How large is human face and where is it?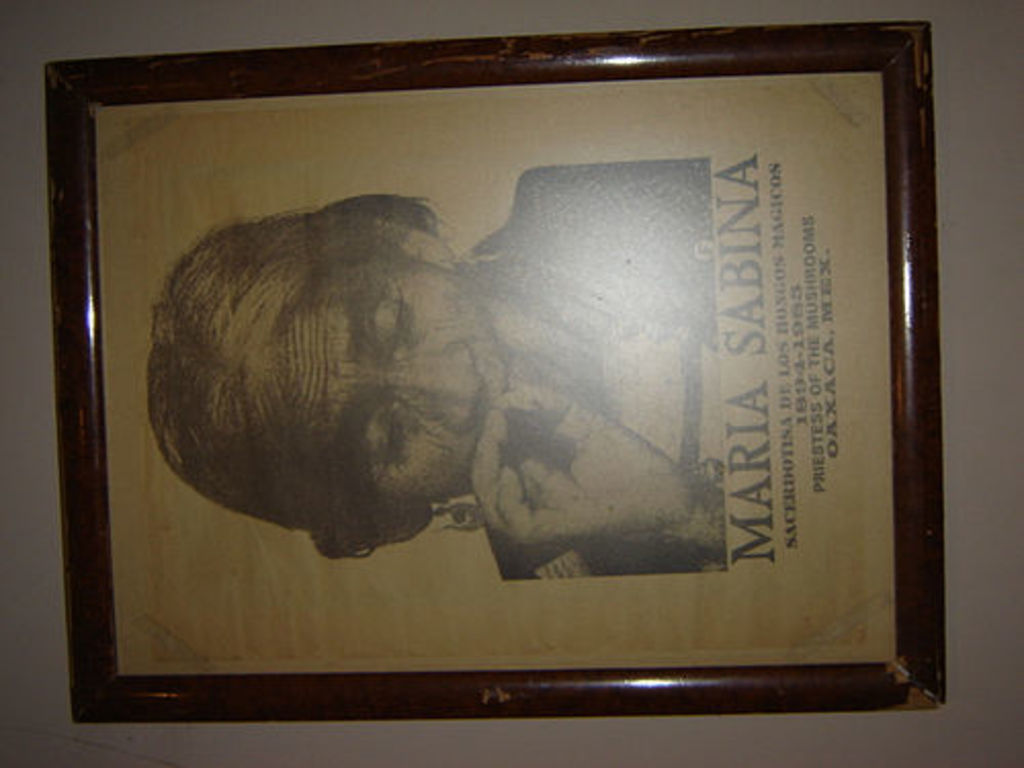
Bounding box: (left=274, top=252, right=586, bottom=512).
